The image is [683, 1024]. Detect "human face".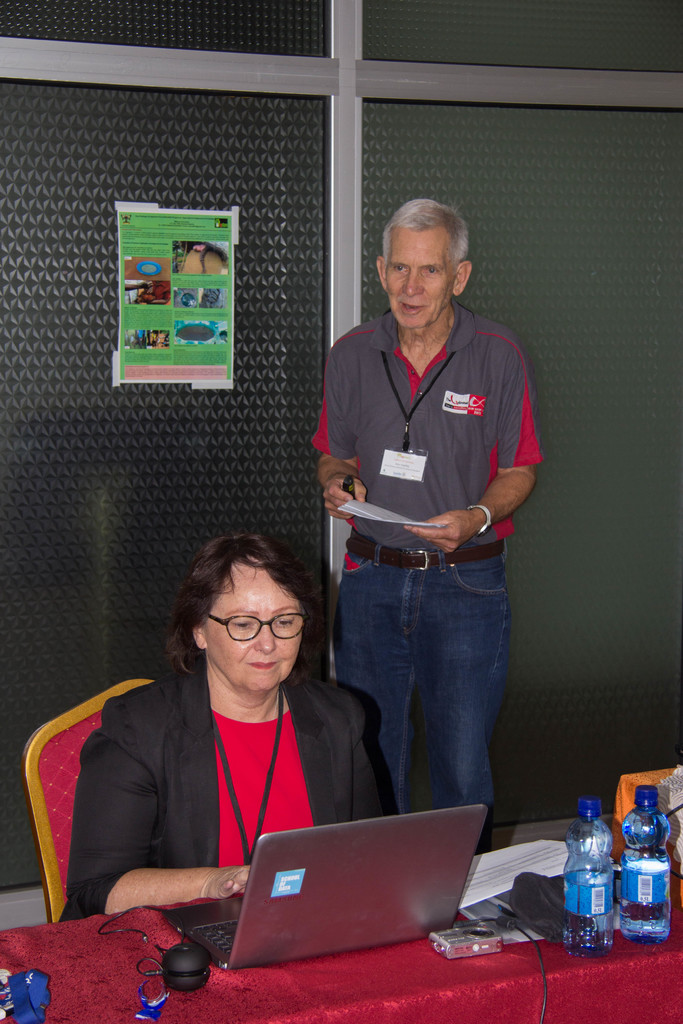
Detection: <bbox>201, 566, 302, 691</bbox>.
